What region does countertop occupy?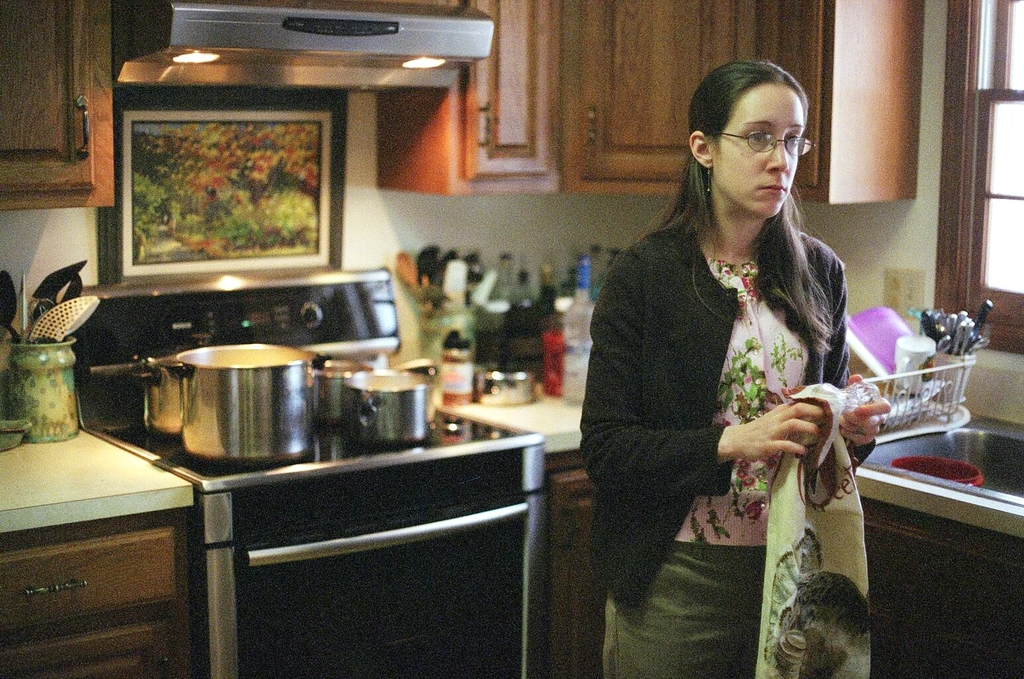
{"x1": 0, "y1": 349, "x2": 1021, "y2": 678}.
